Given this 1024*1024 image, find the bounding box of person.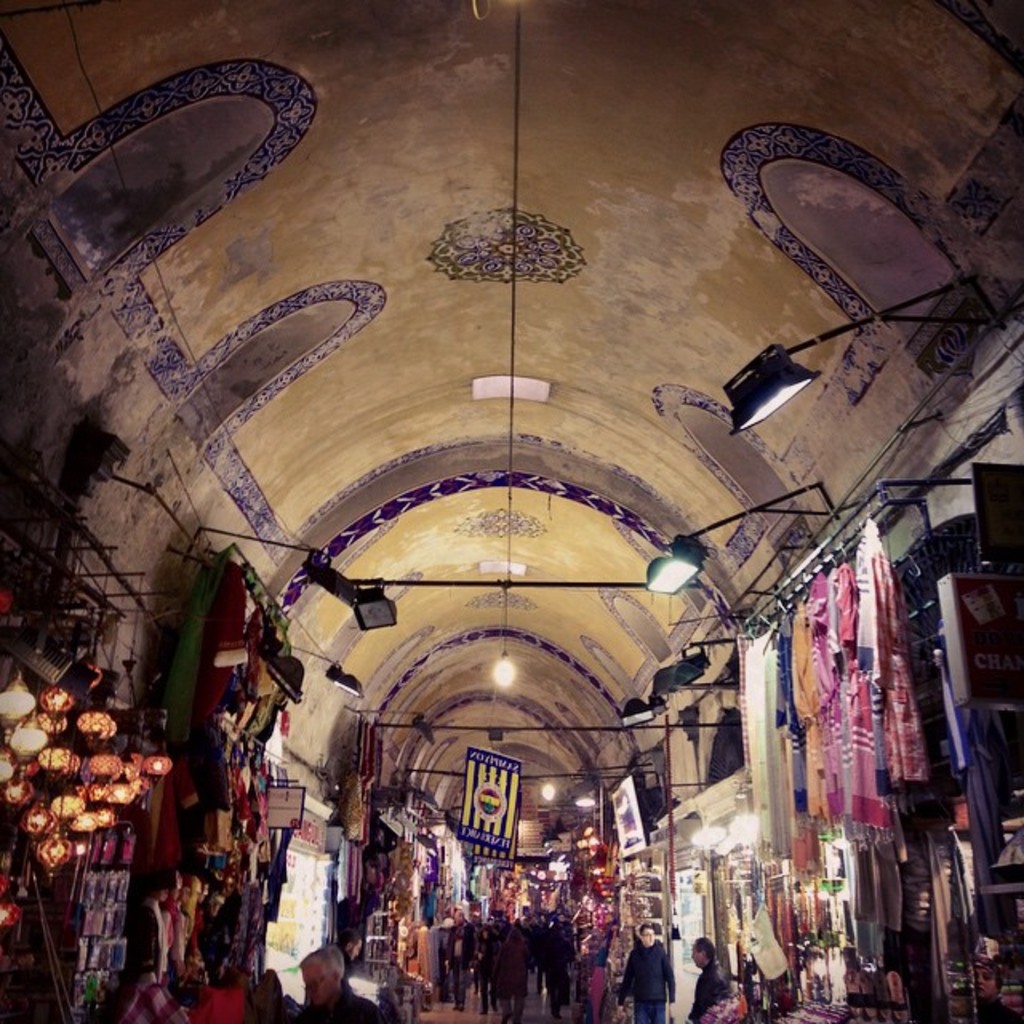
bbox(613, 915, 680, 1022).
